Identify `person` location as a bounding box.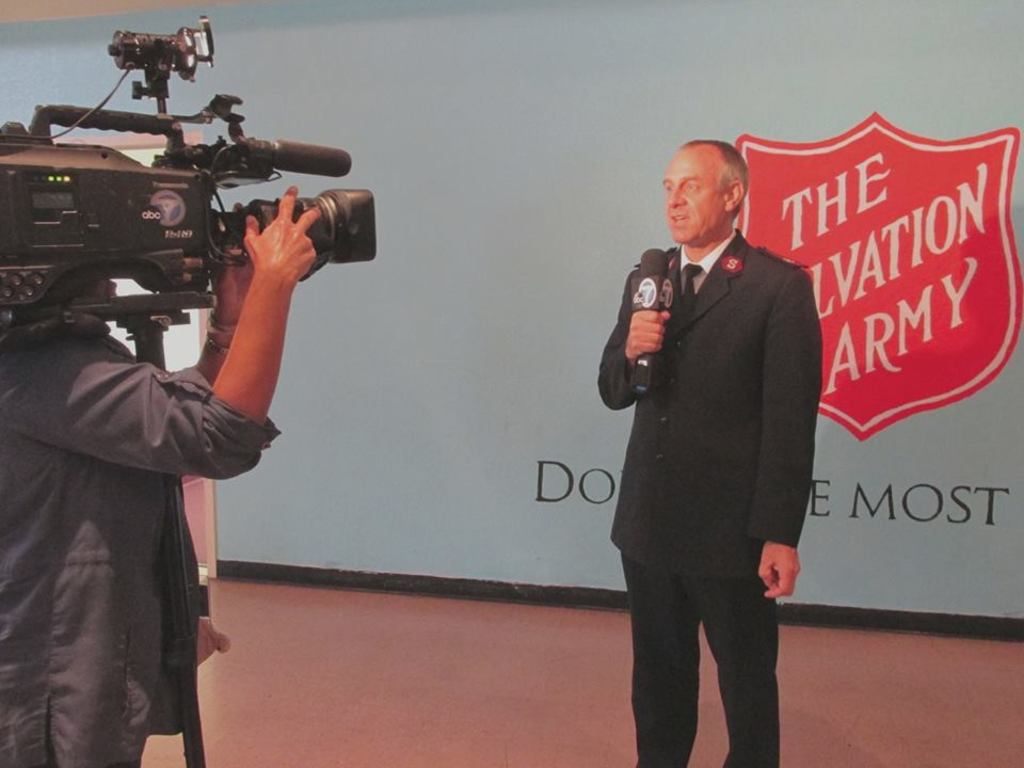
[x1=588, y1=114, x2=835, y2=767].
